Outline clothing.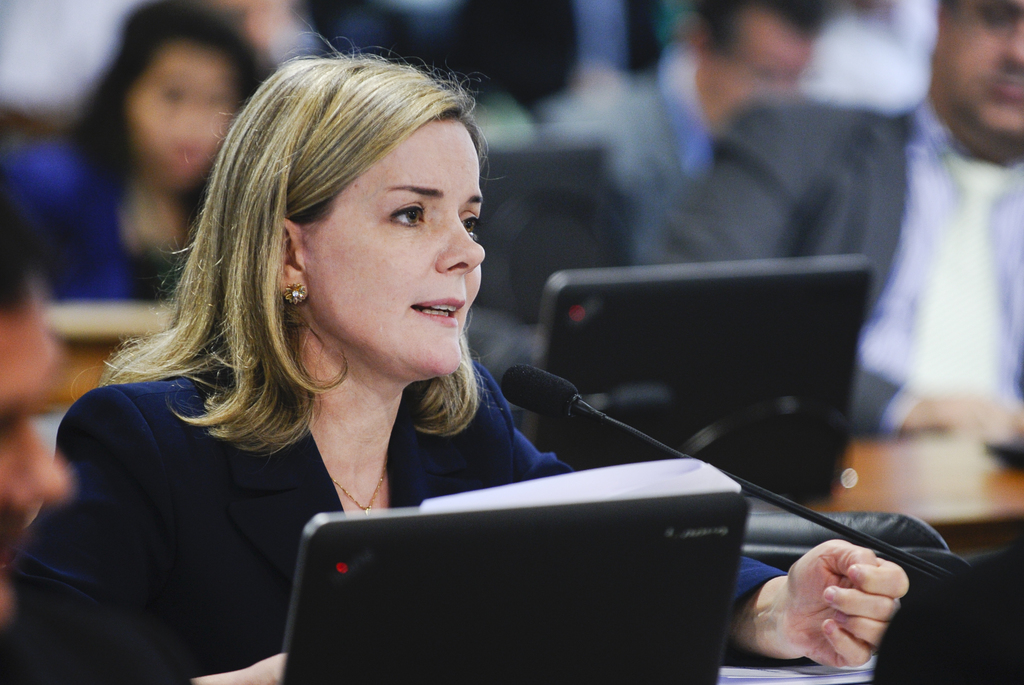
Outline: box(1, 360, 796, 684).
